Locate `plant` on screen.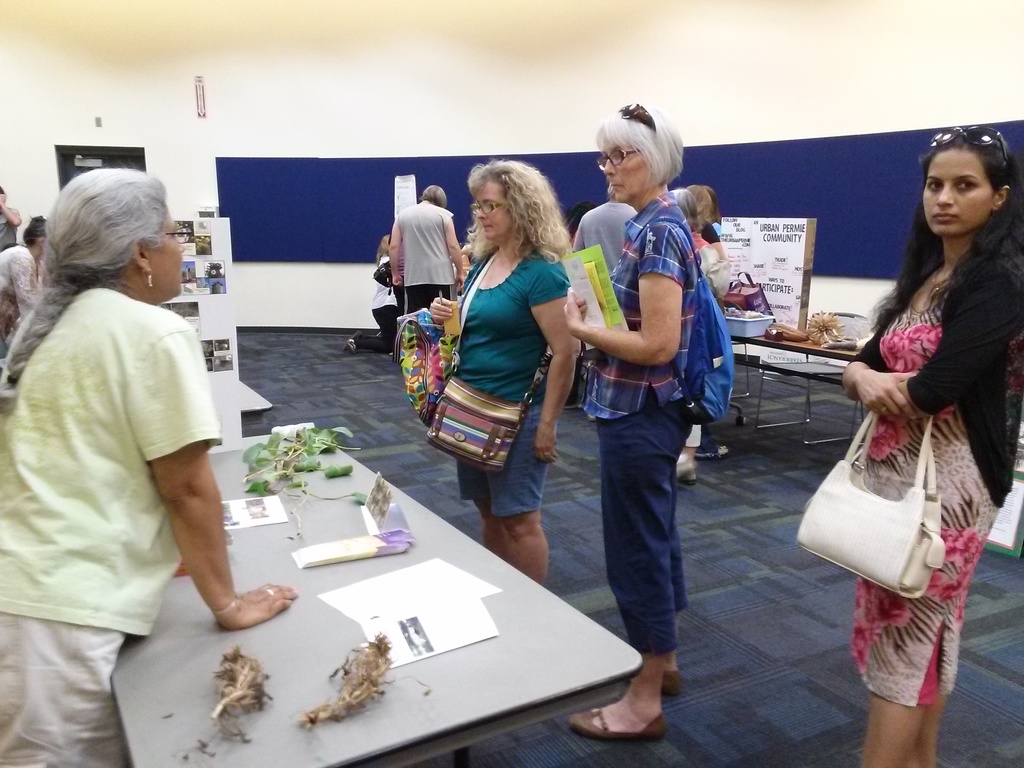
On screen at 232 423 366 541.
